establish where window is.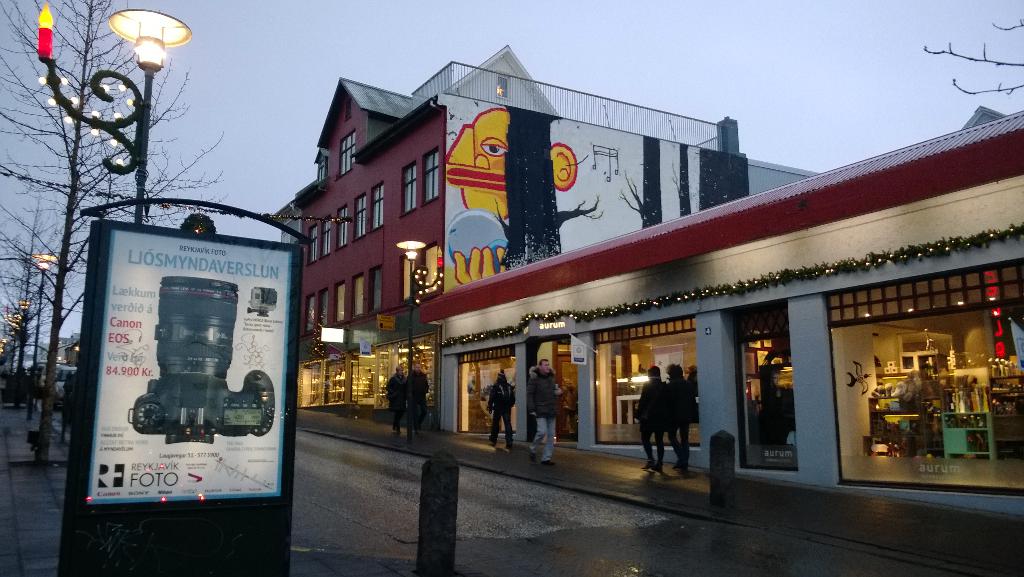
Established at rect(353, 194, 370, 239).
